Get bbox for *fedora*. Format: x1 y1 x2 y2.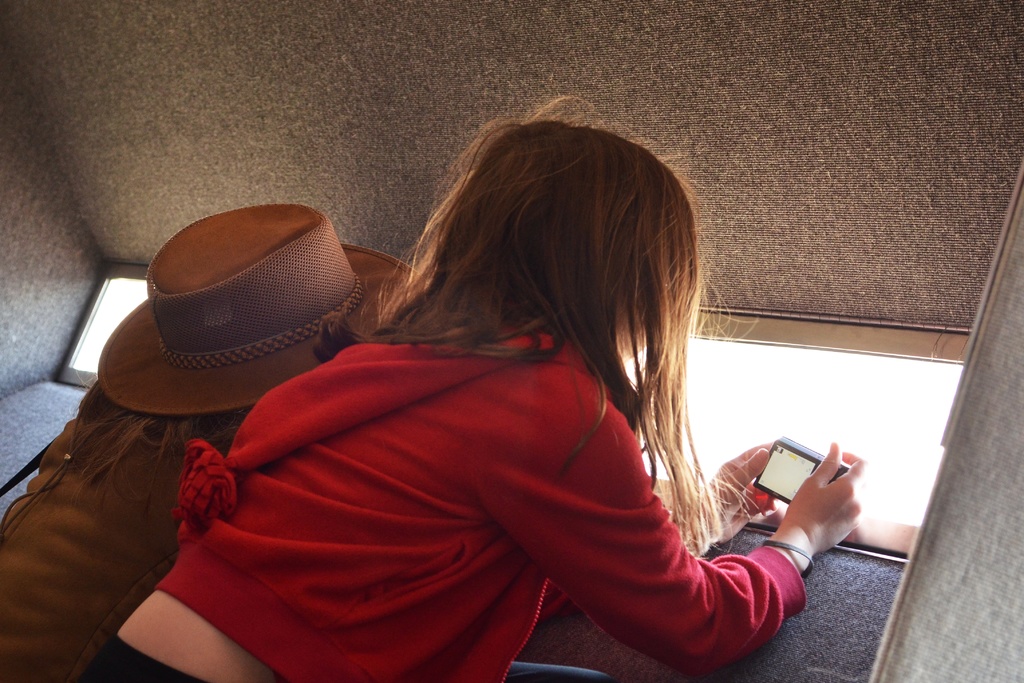
97 202 429 420.
